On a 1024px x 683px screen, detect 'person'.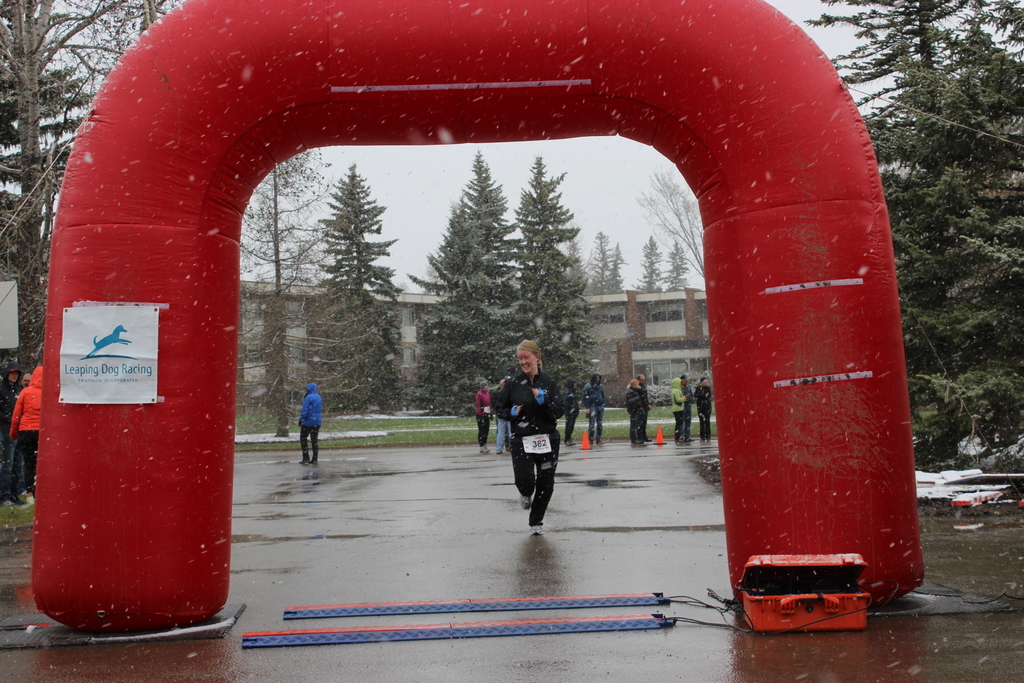
[x1=691, y1=377, x2=716, y2=444].
